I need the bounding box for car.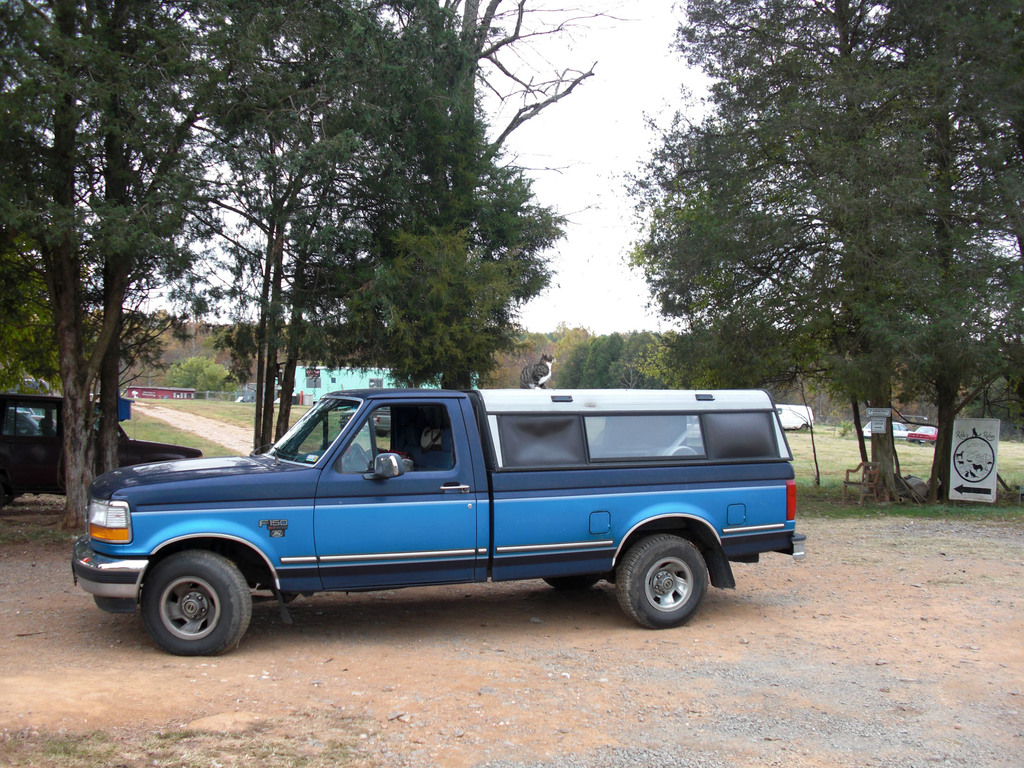
Here it is: crop(905, 429, 941, 445).
